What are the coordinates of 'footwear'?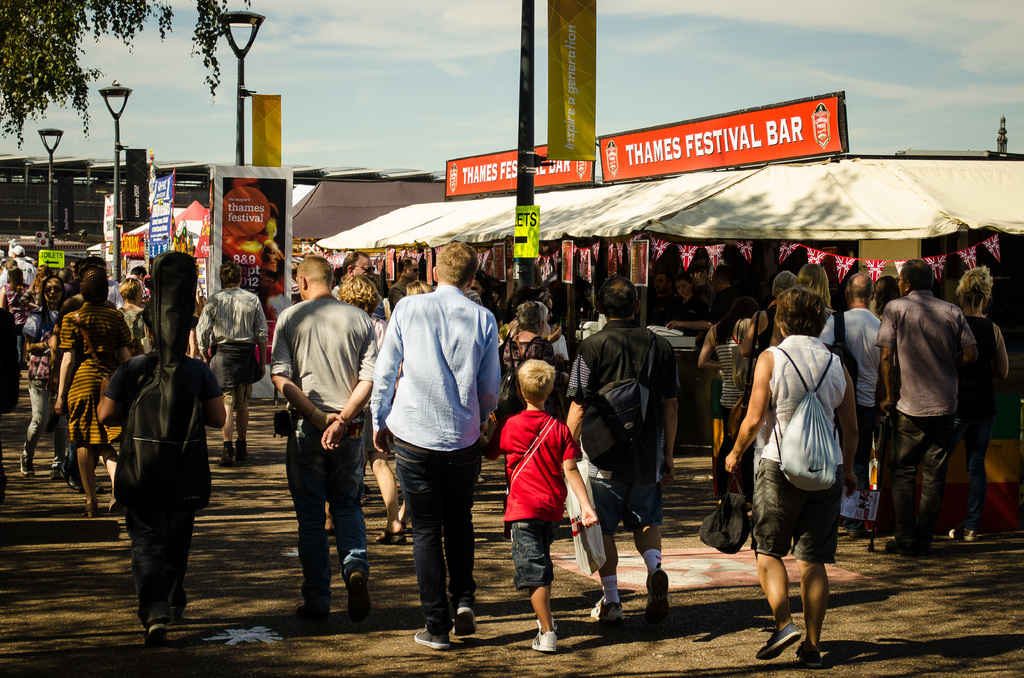
box(525, 613, 553, 645).
